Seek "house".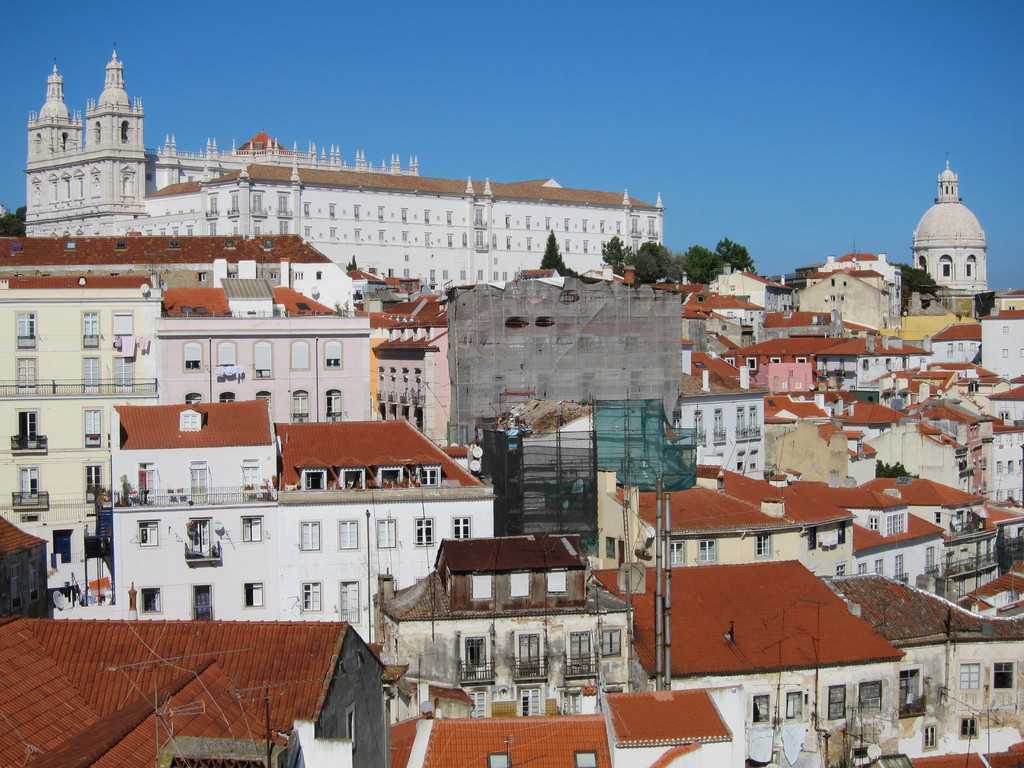
{"x1": 231, "y1": 282, "x2": 376, "y2": 424}.
